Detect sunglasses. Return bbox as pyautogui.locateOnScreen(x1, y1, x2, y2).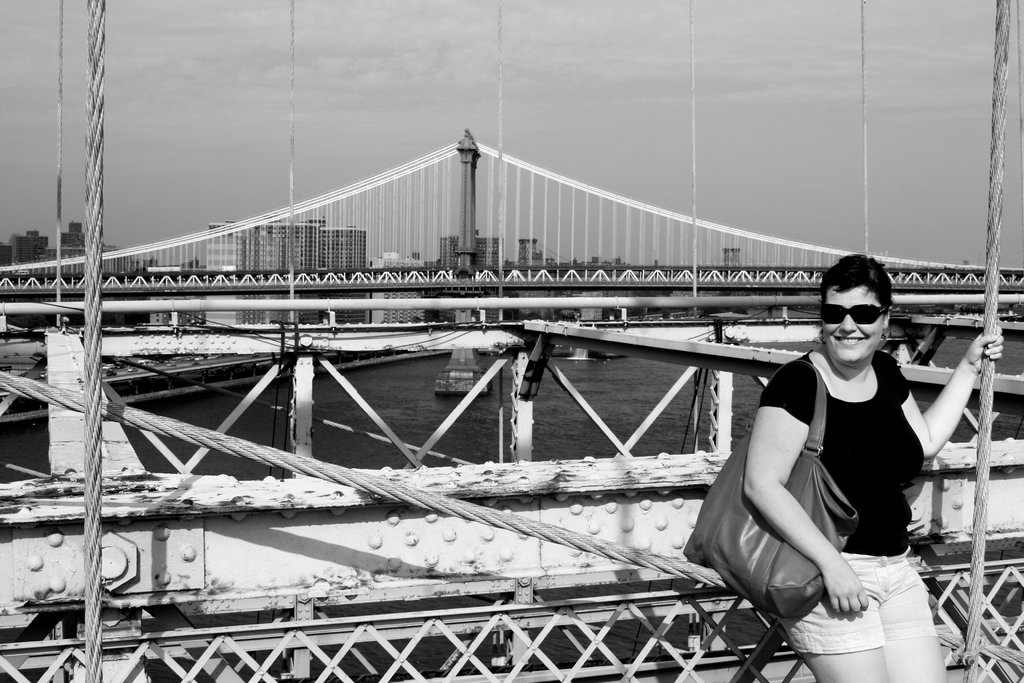
pyautogui.locateOnScreen(819, 303, 889, 326).
